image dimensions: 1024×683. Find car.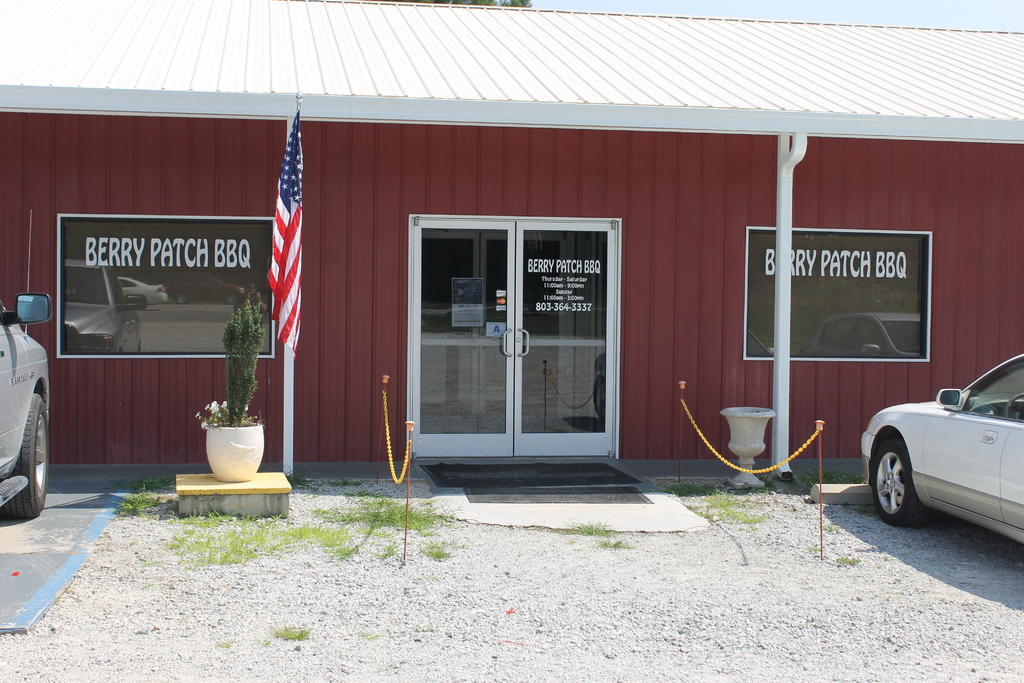
113:263:167:313.
